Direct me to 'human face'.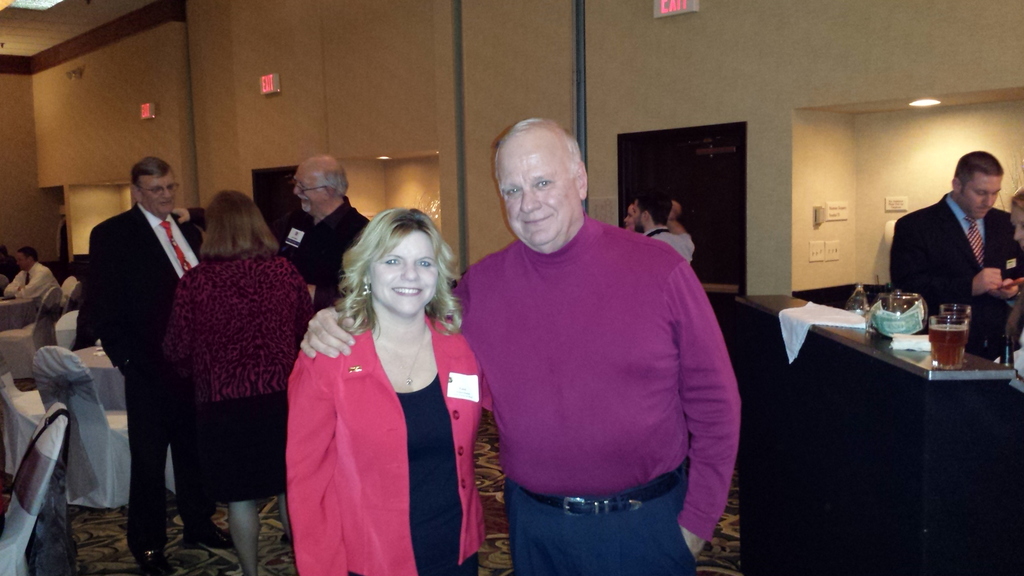
Direction: box(138, 172, 177, 218).
